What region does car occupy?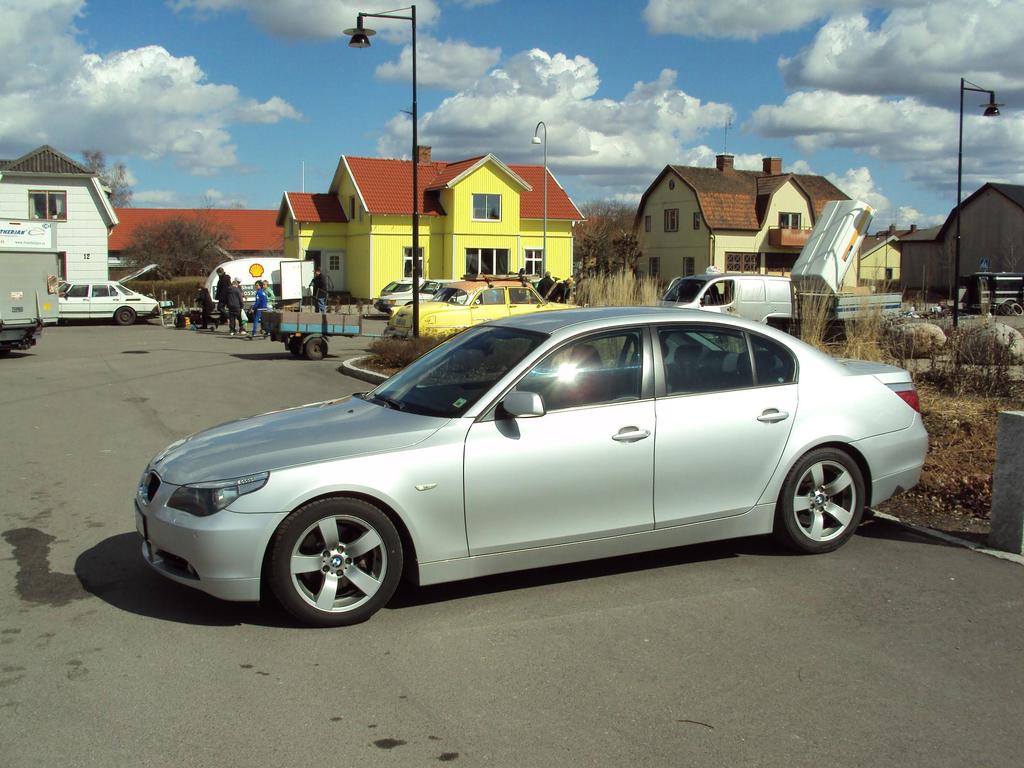
x1=77 y1=273 x2=163 y2=328.
